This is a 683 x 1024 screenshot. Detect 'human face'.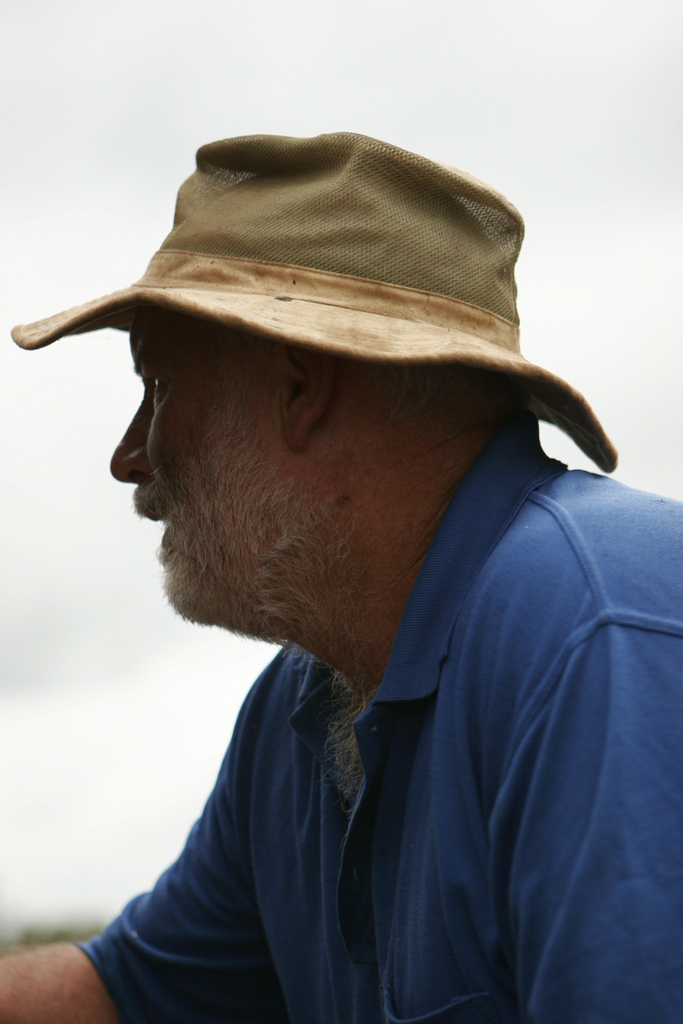
bbox(109, 308, 304, 643).
